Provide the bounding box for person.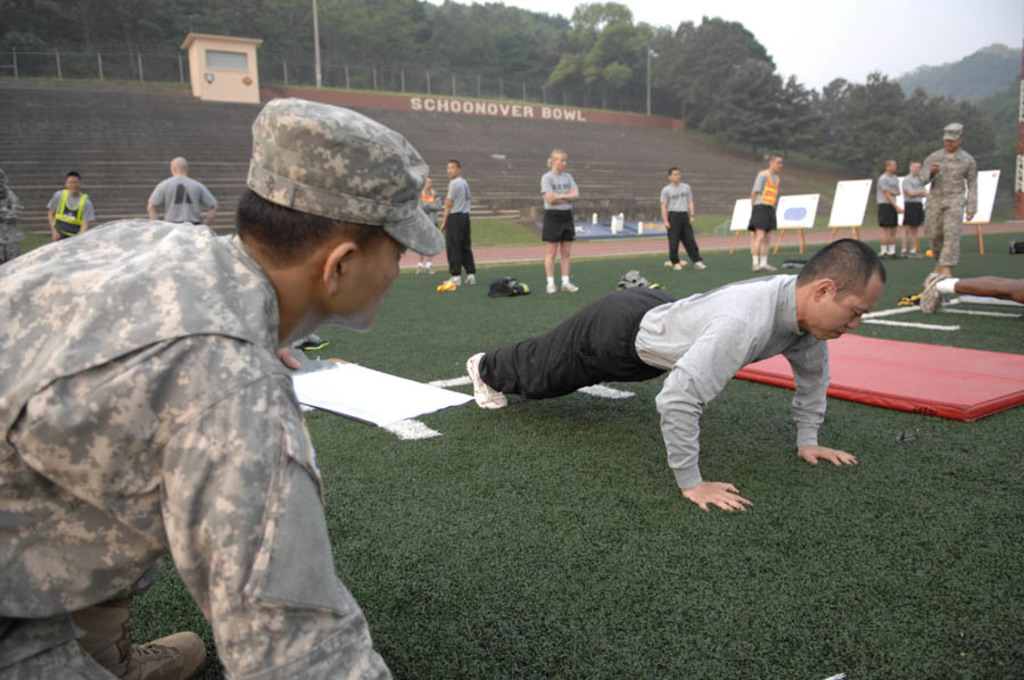
rect(1009, 241, 1023, 257).
